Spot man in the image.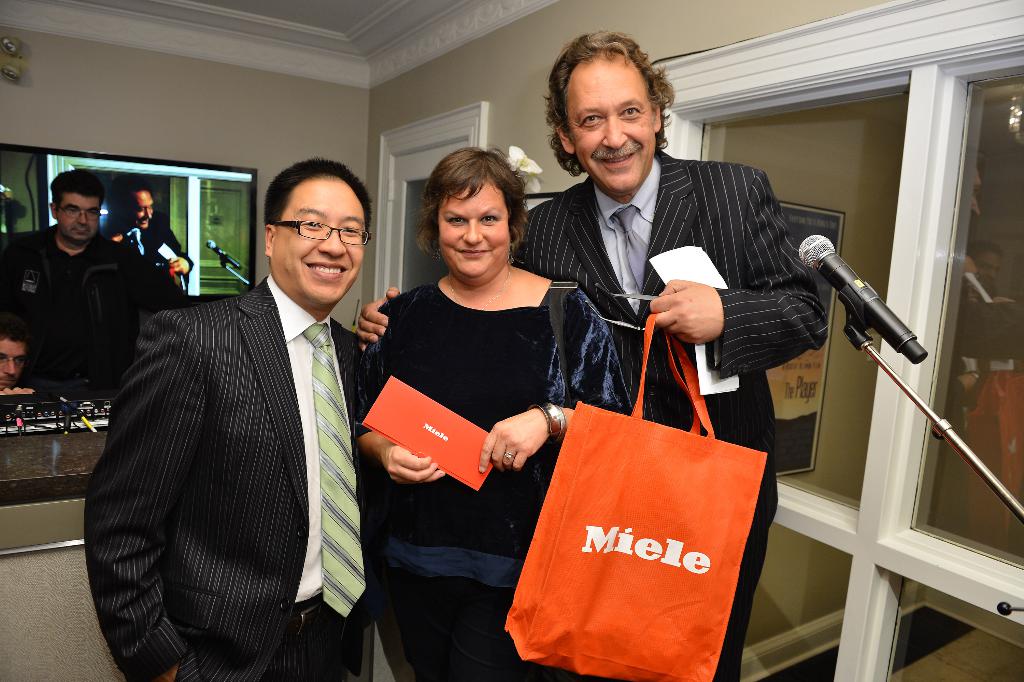
man found at [360, 24, 843, 681].
